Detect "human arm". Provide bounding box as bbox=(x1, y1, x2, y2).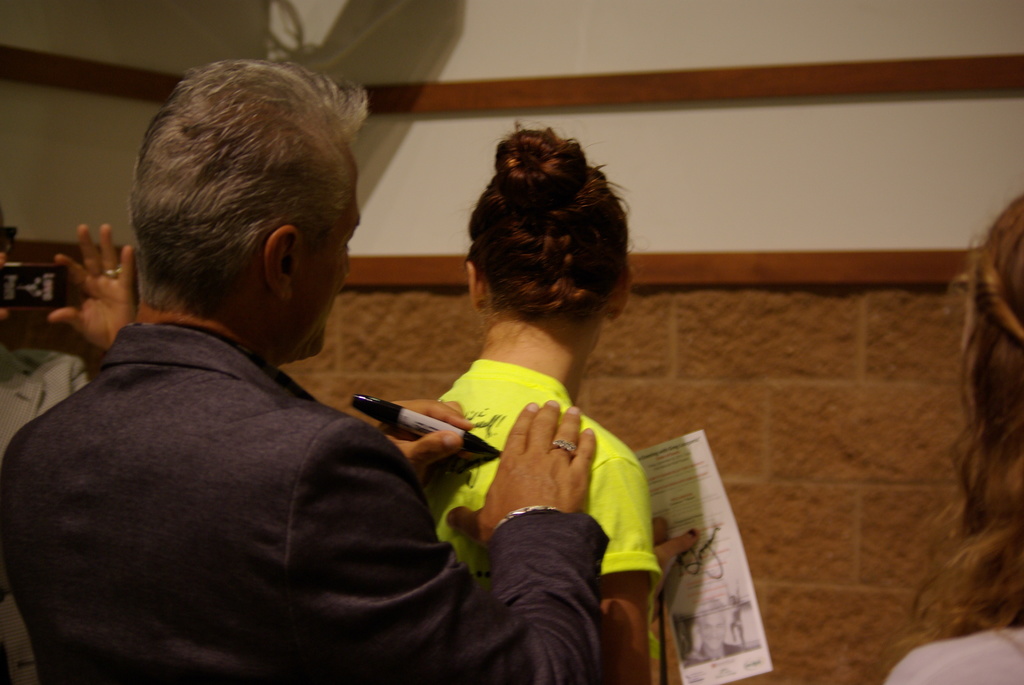
bbox=(594, 439, 712, 684).
